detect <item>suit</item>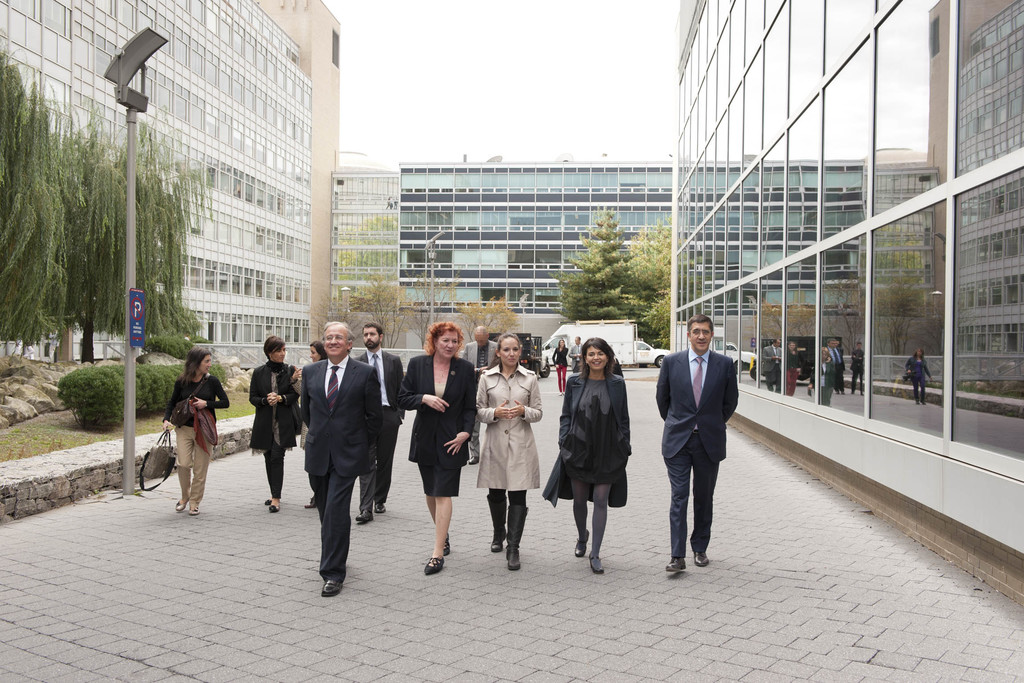
<region>568, 344, 585, 373</region>
